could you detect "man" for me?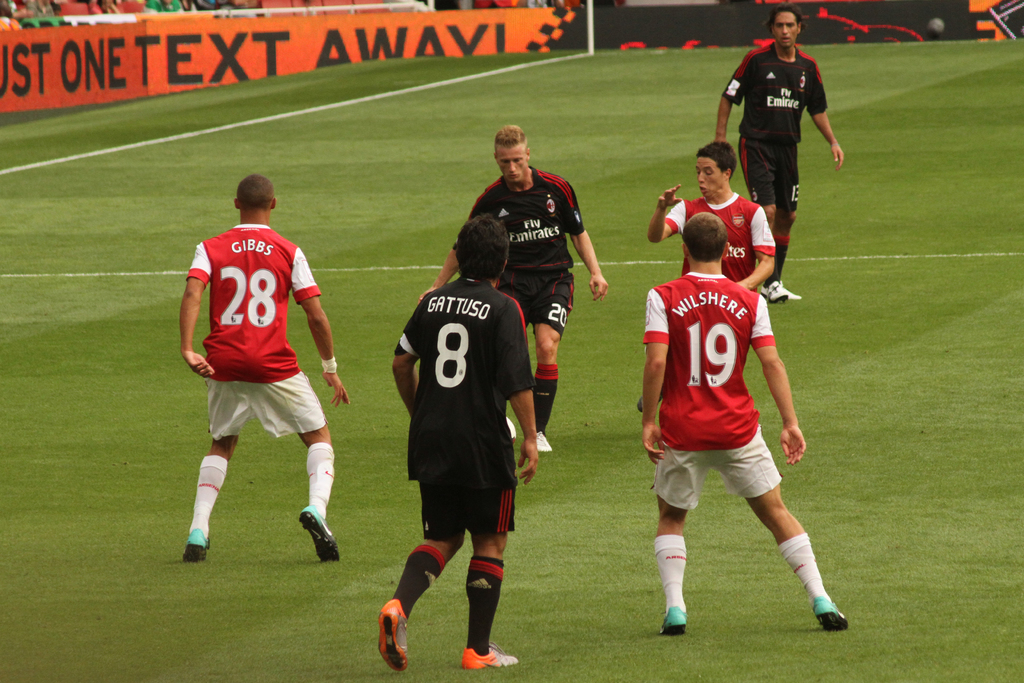
Detection result: {"left": 732, "top": 13, "right": 841, "bottom": 274}.
